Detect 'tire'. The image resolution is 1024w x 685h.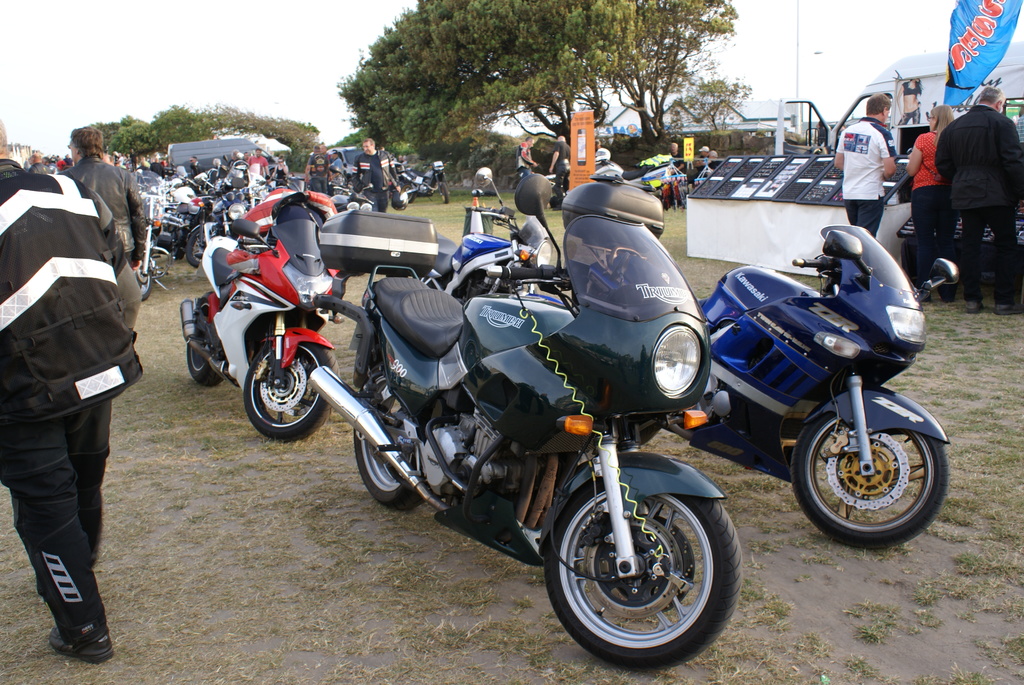
{"x1": 545, "y1": 452, "x2": 738, "y2": 654}.
